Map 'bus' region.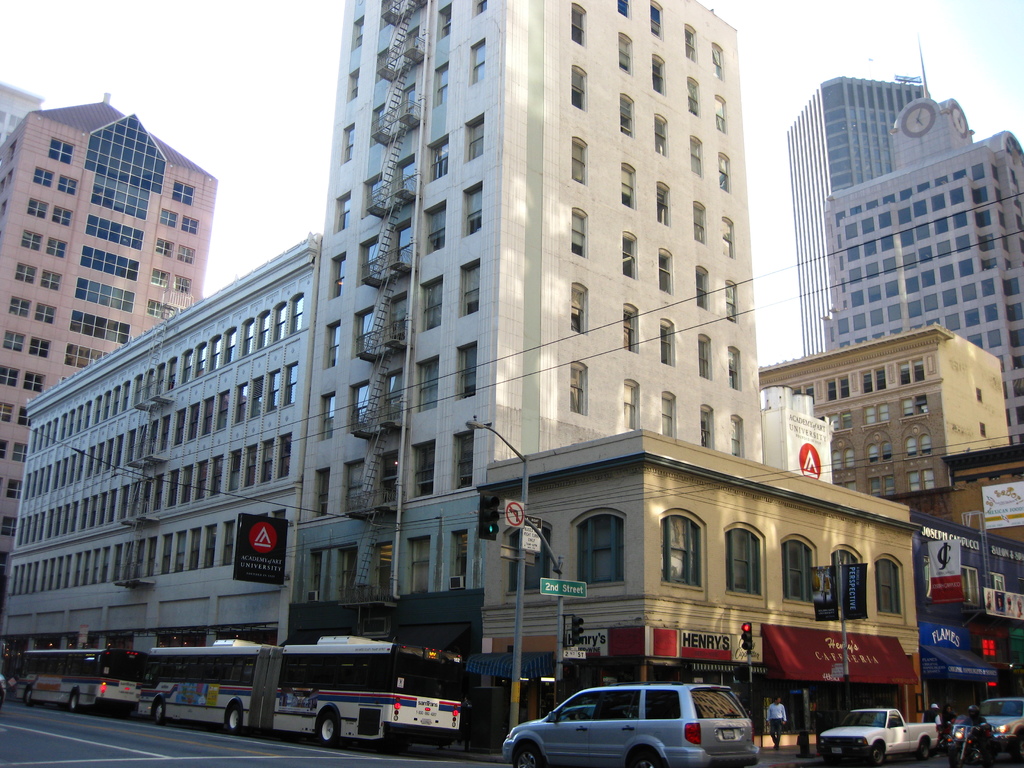
Mapped to [x1=14, y1=650, x2=145, y2=710].
